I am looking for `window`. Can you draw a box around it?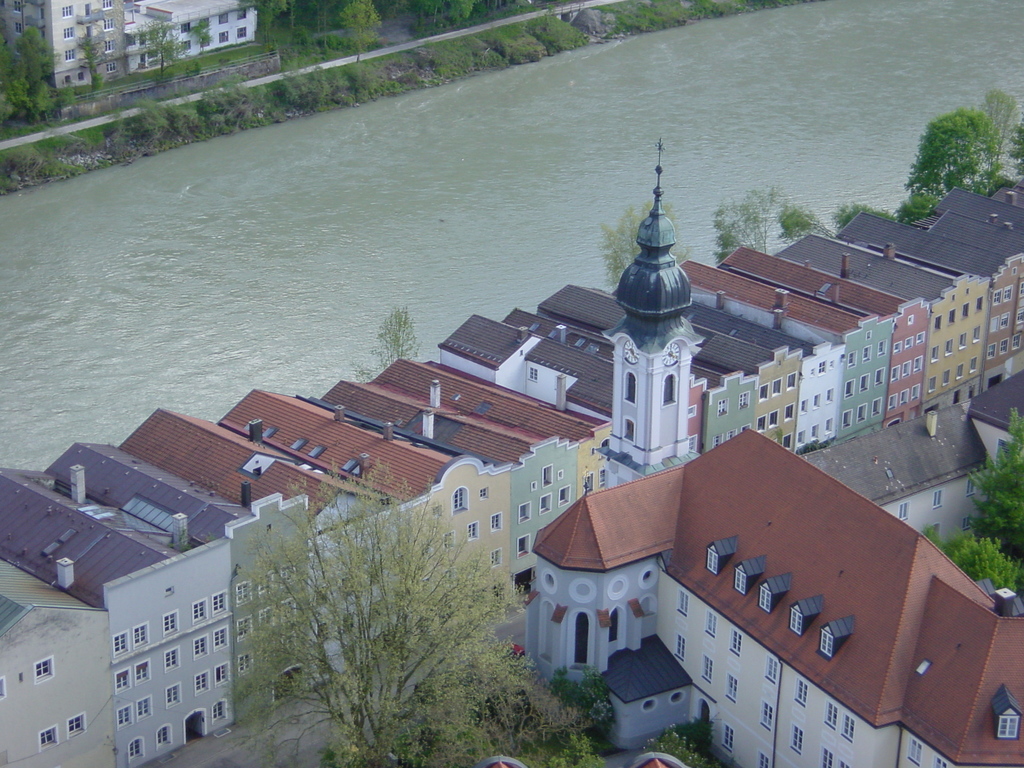
Sure, the bounding box is crop(943, 337, 956, 355).
